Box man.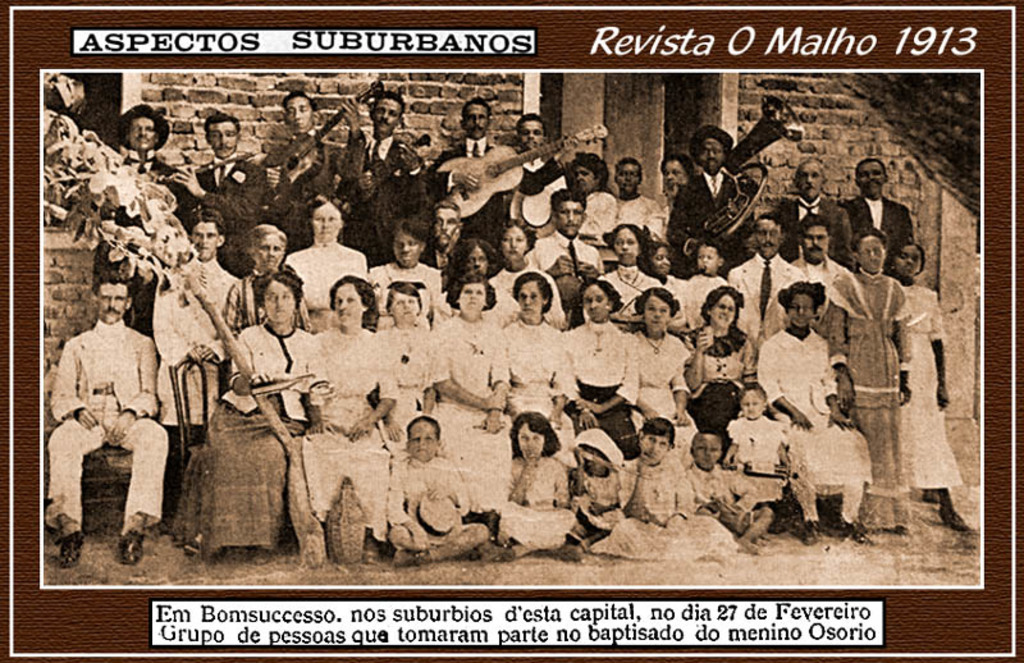
crop(671, 119, 756, 273).
